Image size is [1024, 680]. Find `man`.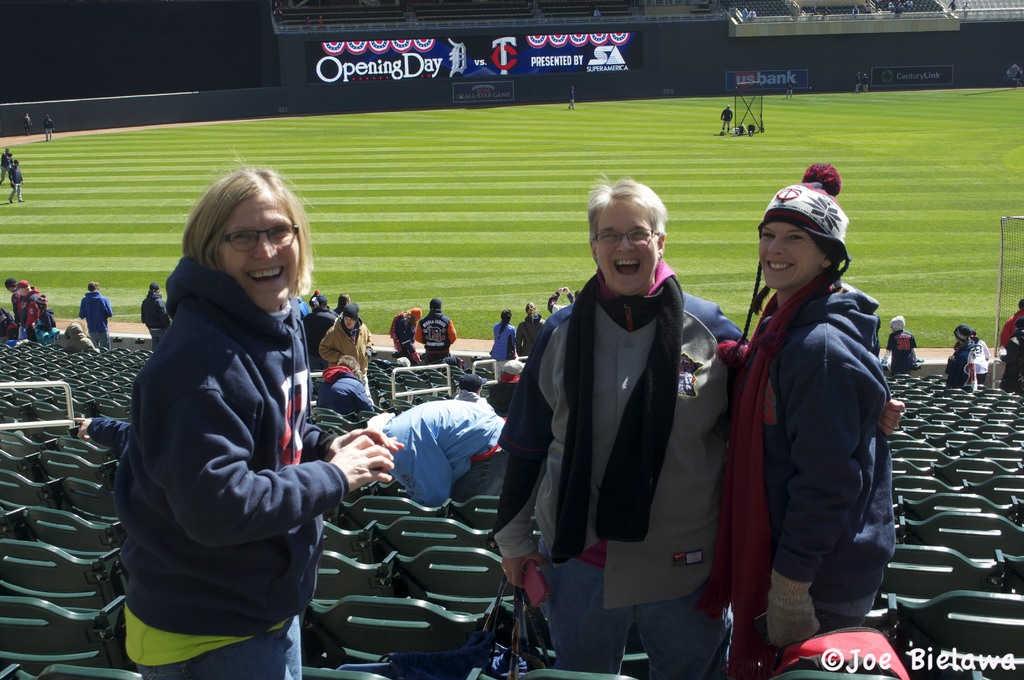
Rect(417, 299, 456, 358).
